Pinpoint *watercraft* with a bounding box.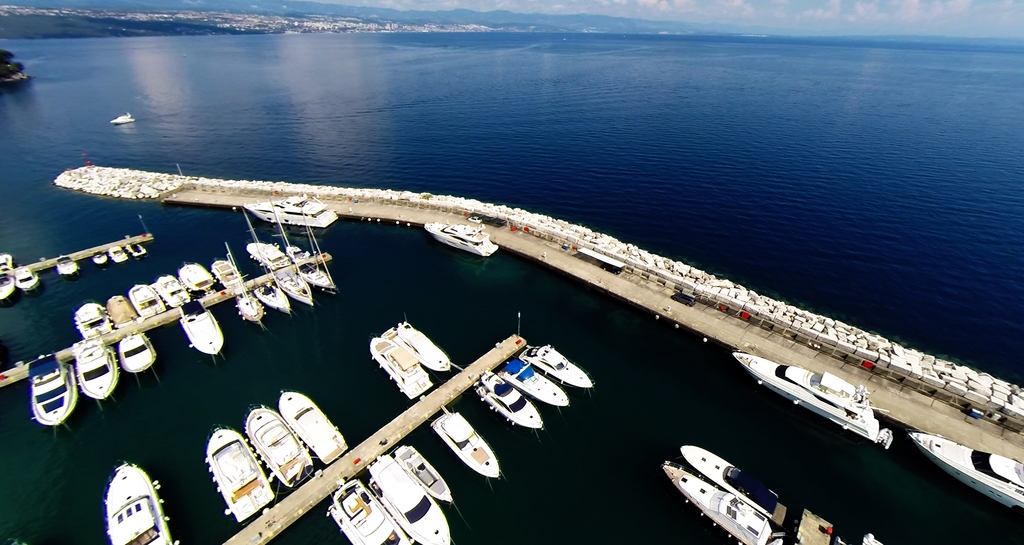
left=472, top=366, right=547, bottom=429.
